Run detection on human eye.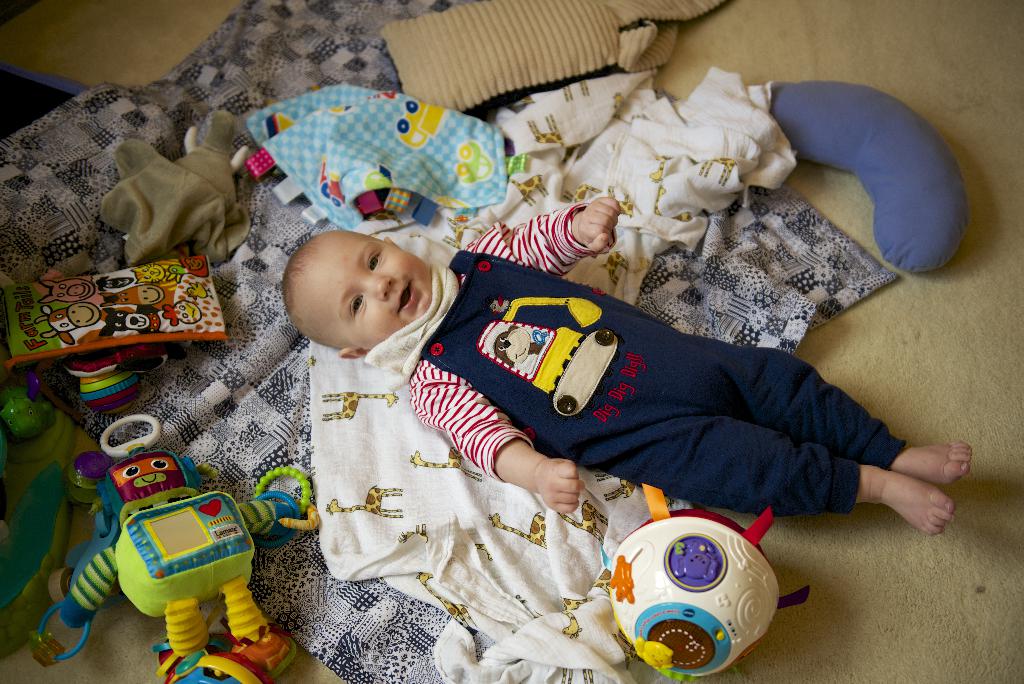
Result: region(367, 241, 385, 273).
